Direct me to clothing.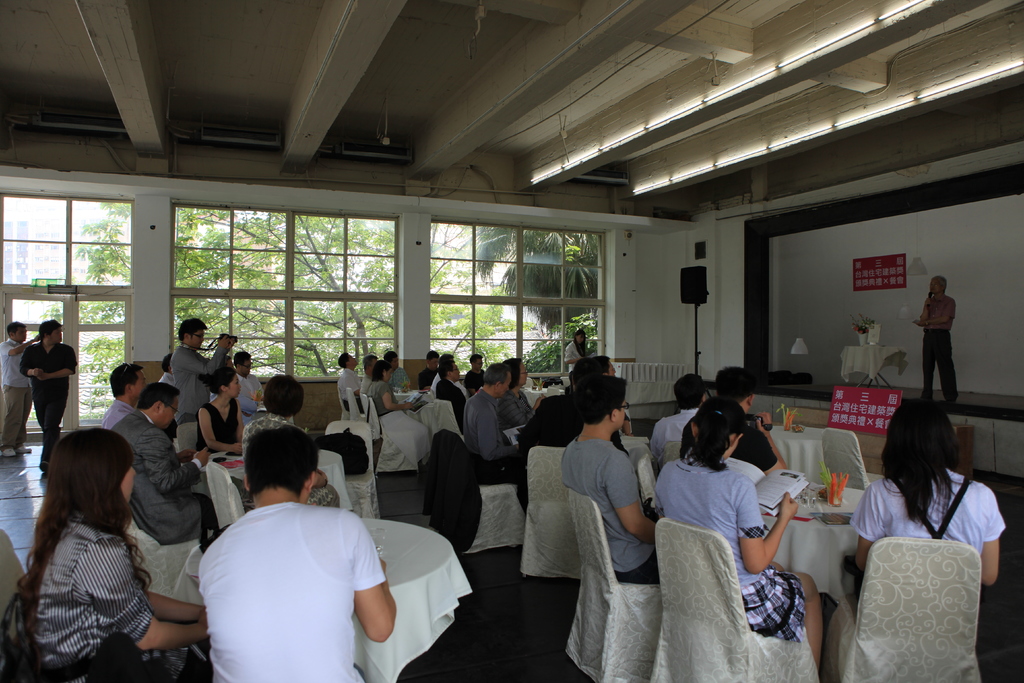
Direction: Rect(919, 334, 958, 416).
